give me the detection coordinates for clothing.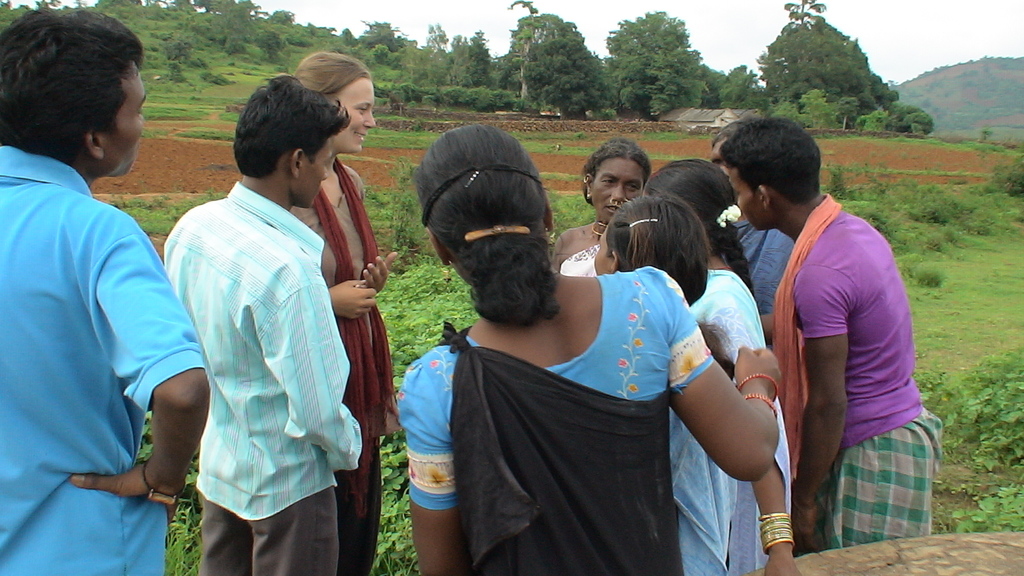
<bbox>771, 189, 944, 552</bbox>.
